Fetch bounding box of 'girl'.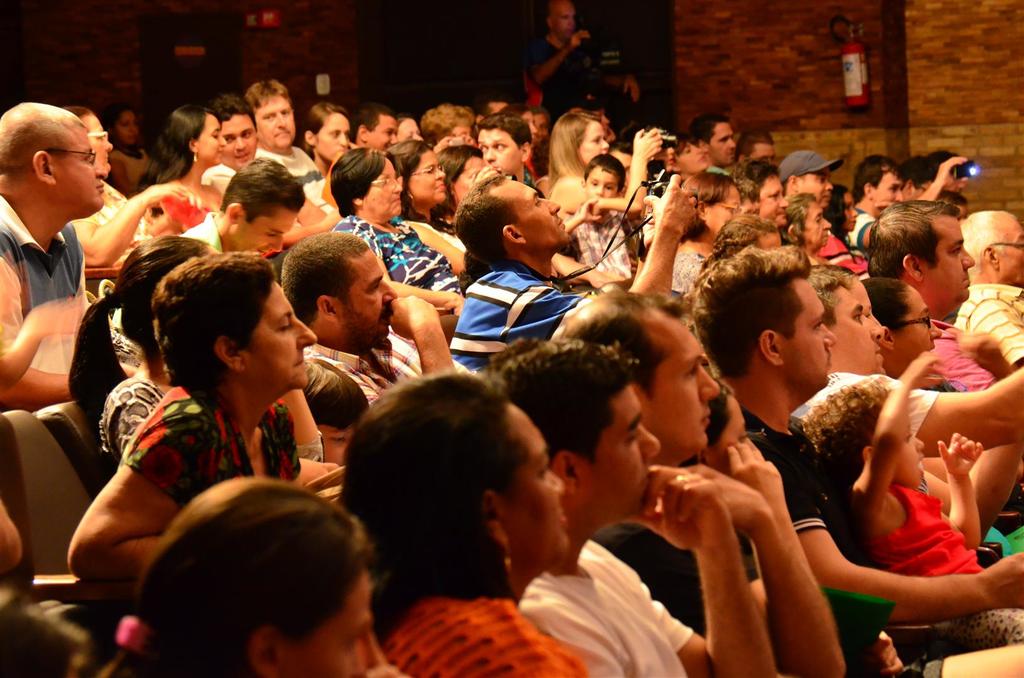
Bbox: box=[107, 481, 376, 676].
